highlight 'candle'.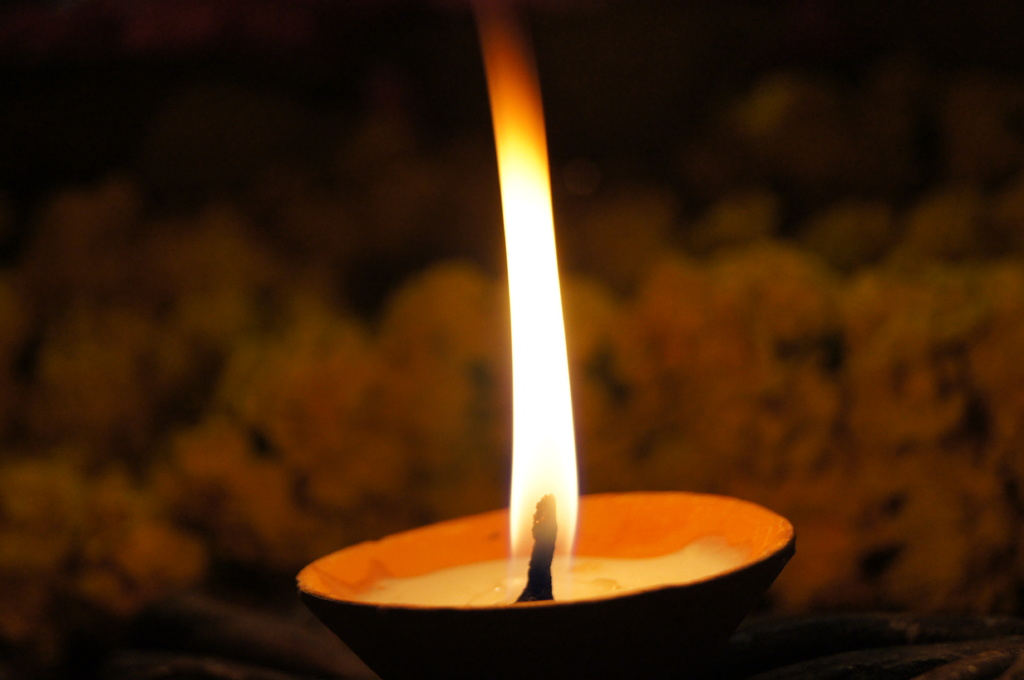
Highlighted region: bbox=(297, 0, 794, 679).
